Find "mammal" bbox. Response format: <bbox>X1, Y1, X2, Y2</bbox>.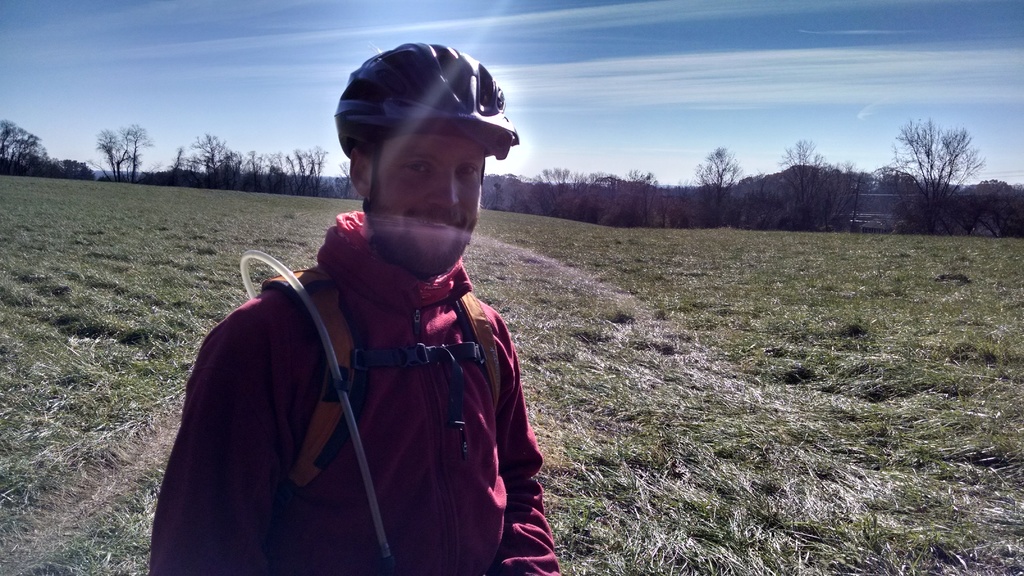
<bbox>167, 66, 582, 575</bbox>.
